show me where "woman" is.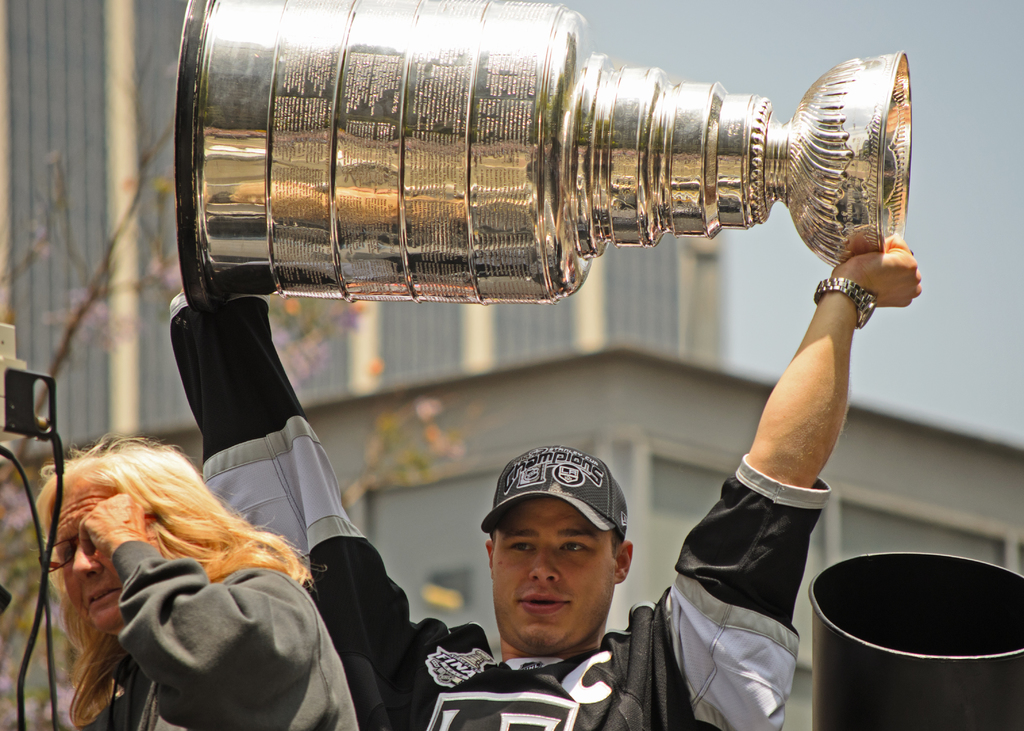
"woman" is at 60, 447, 330, 710.
